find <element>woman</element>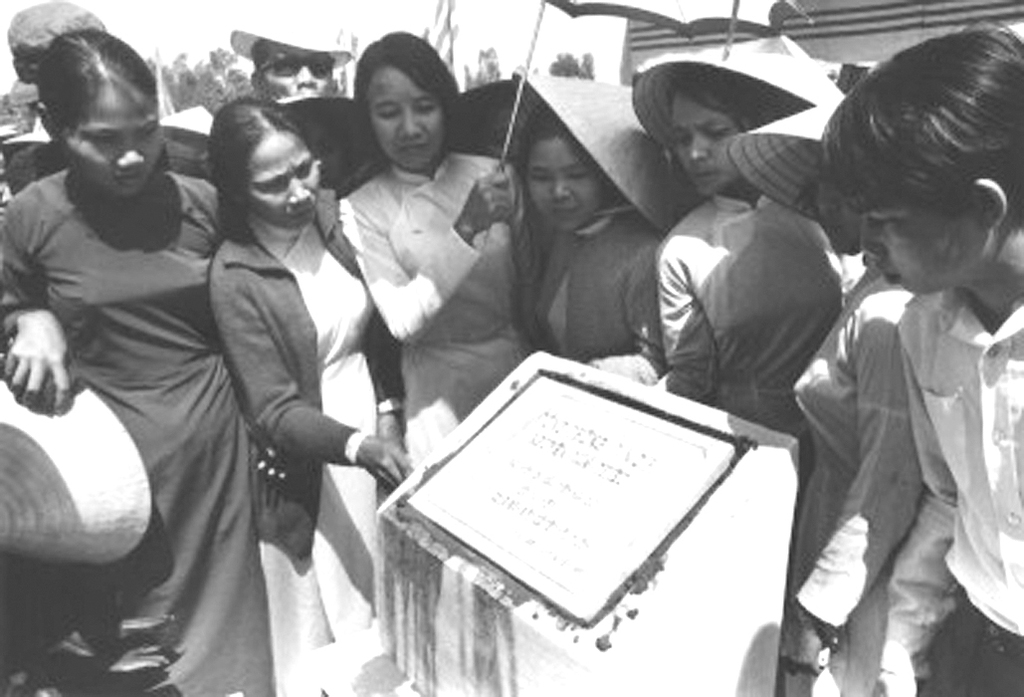
<box>820,26,1023,696</box>
